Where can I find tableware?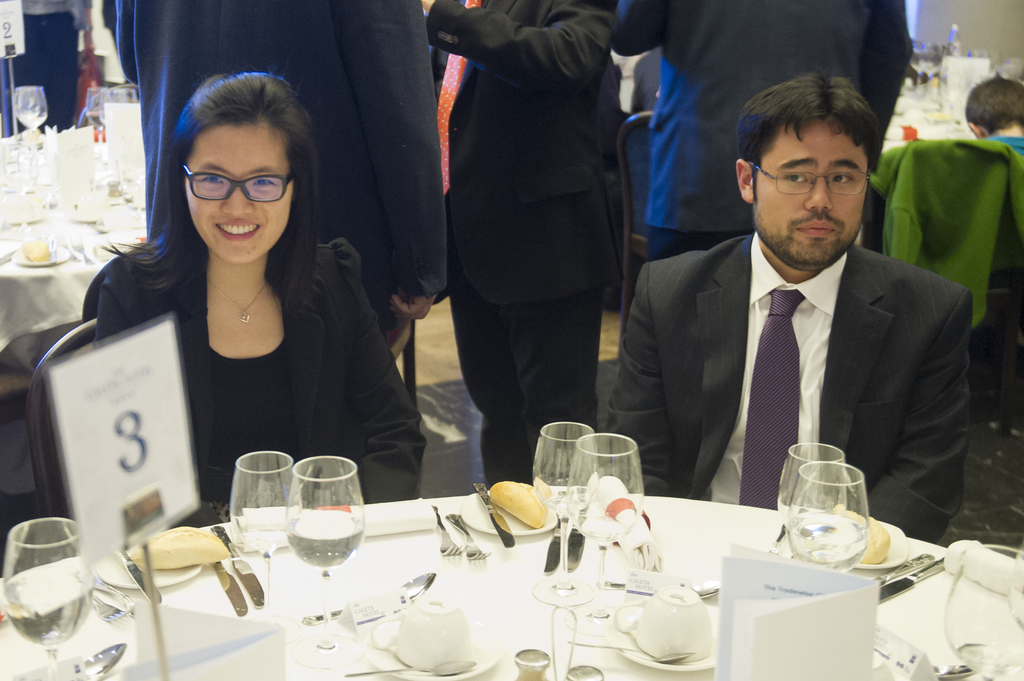
You can find it at [x1=636, y1=582, x2=719, y2=661].
